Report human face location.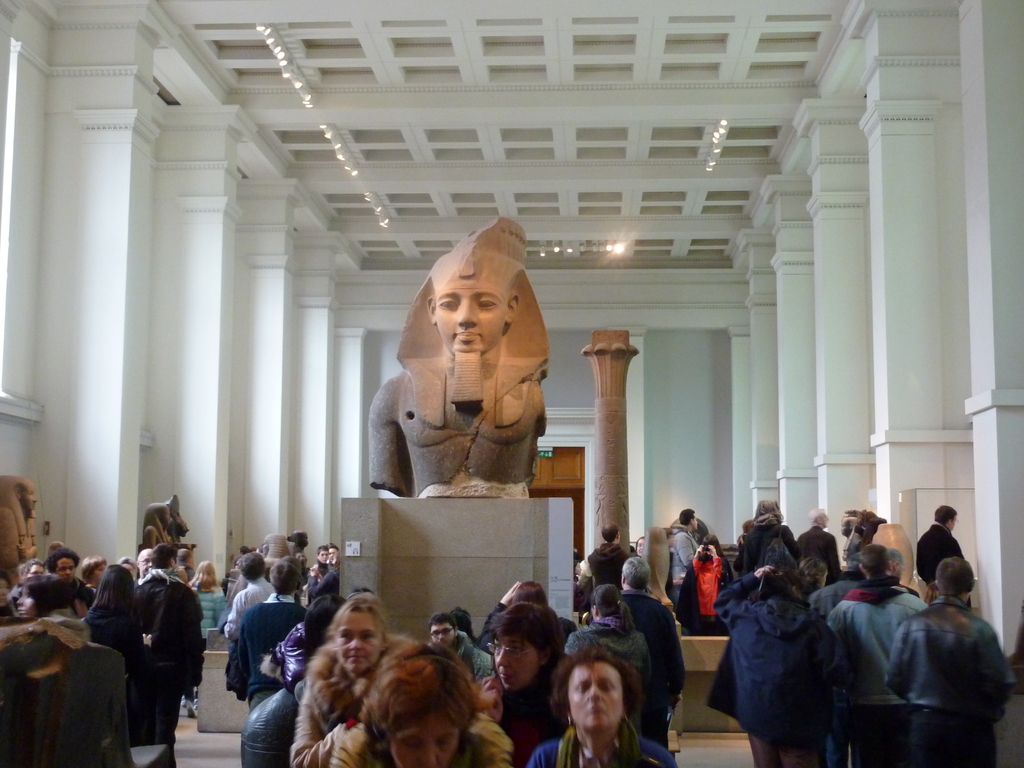
Report: locate(24, 560, 45, 576).
